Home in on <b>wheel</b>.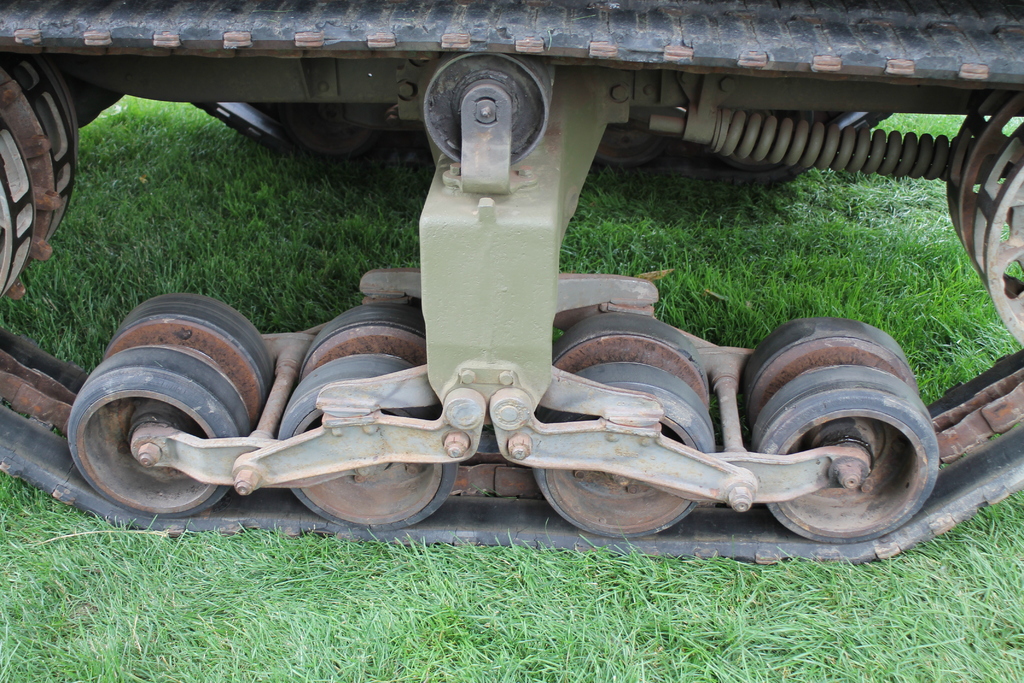
Homed in at <box>98,293,276,421</box>.
